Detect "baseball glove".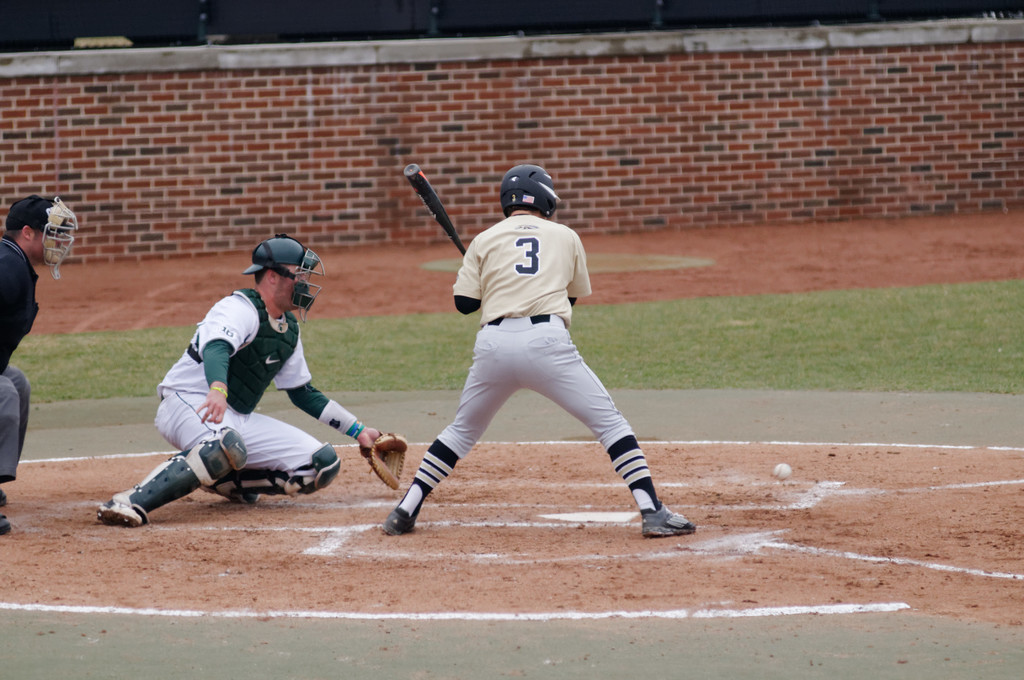
Detected at left=361, top=428, right=407, bottom=490.
